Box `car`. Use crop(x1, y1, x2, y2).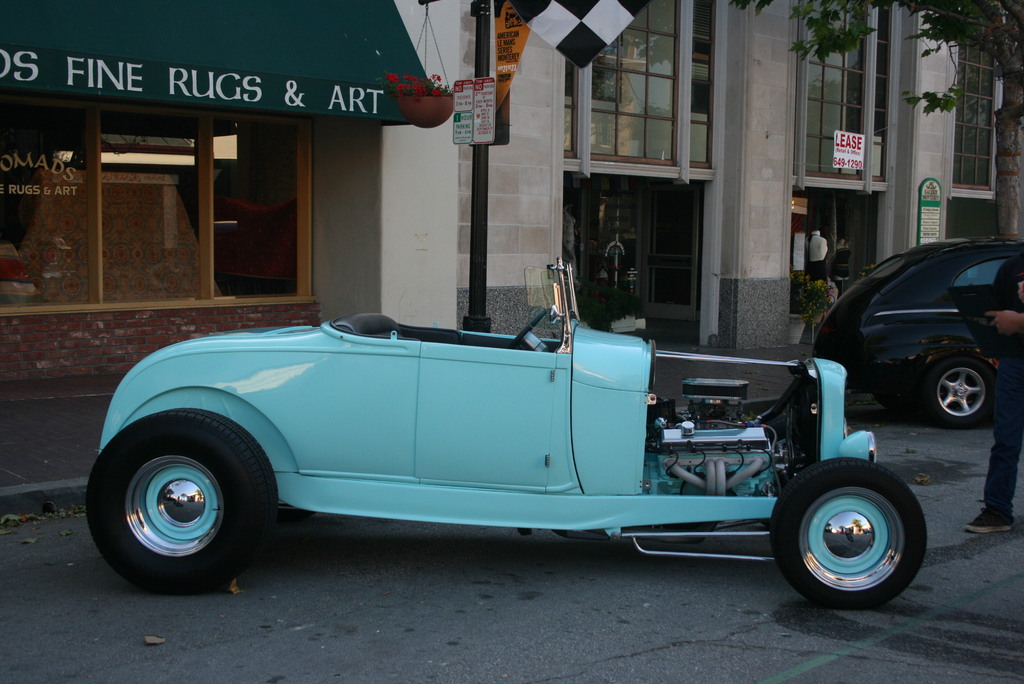
crop(78, 250, 928, 610).
